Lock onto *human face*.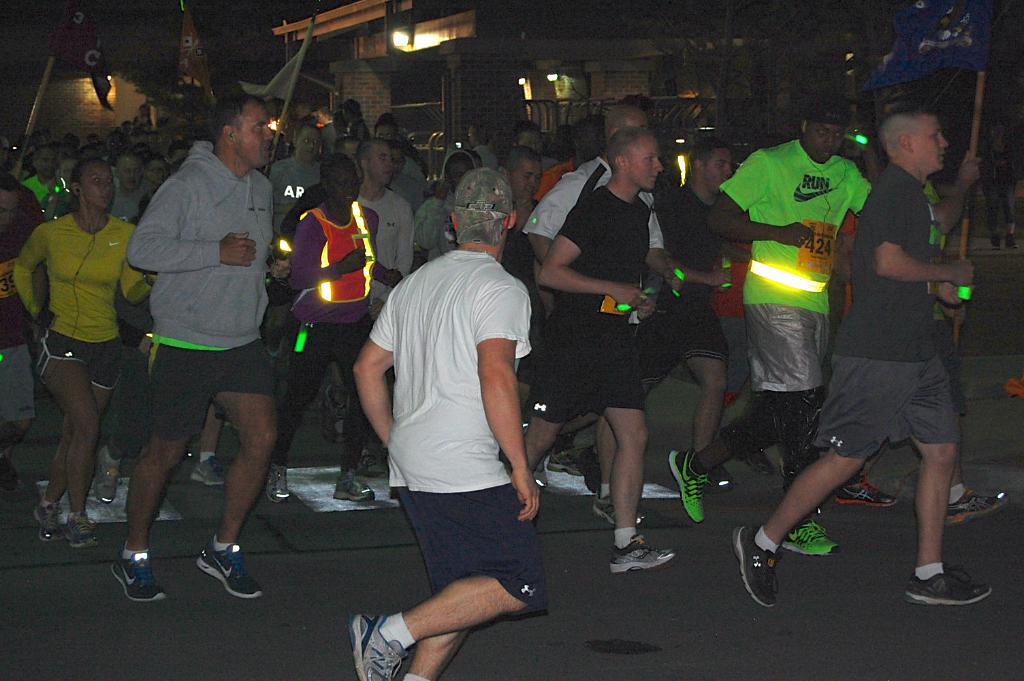
Locked: (522, 129, 542, 149).
